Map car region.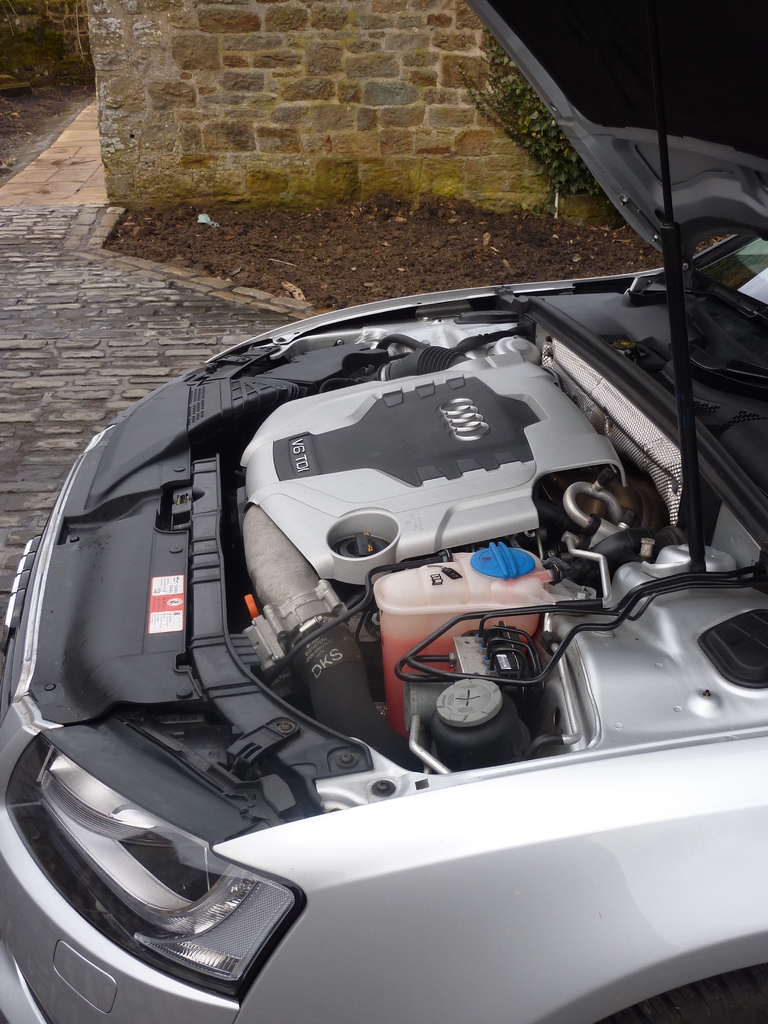
Mapped to l=42, t=199, r=710, b=984.
